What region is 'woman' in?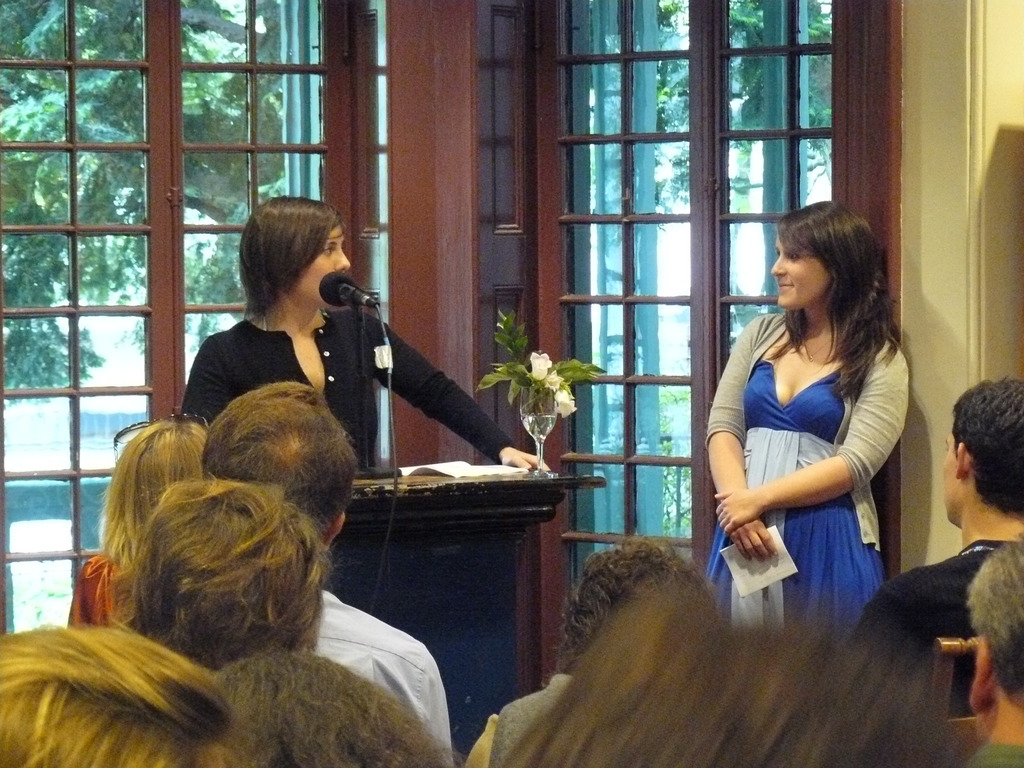
{"x1": 705, "y1": 205, "x2": 915, "y2": 639}.
